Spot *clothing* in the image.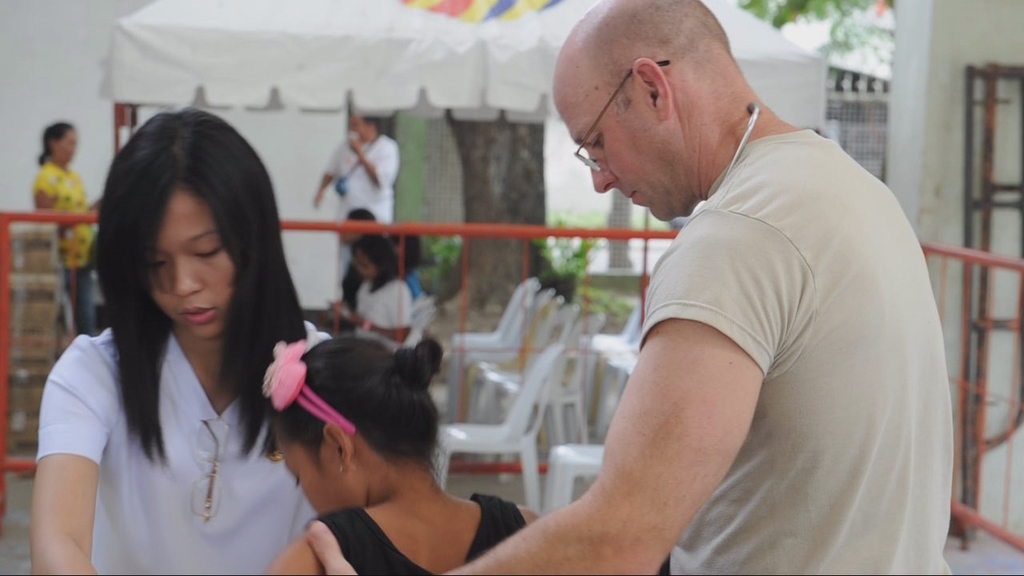
*clothing* found at (left=31, top=160, right=98, bottom=338).
